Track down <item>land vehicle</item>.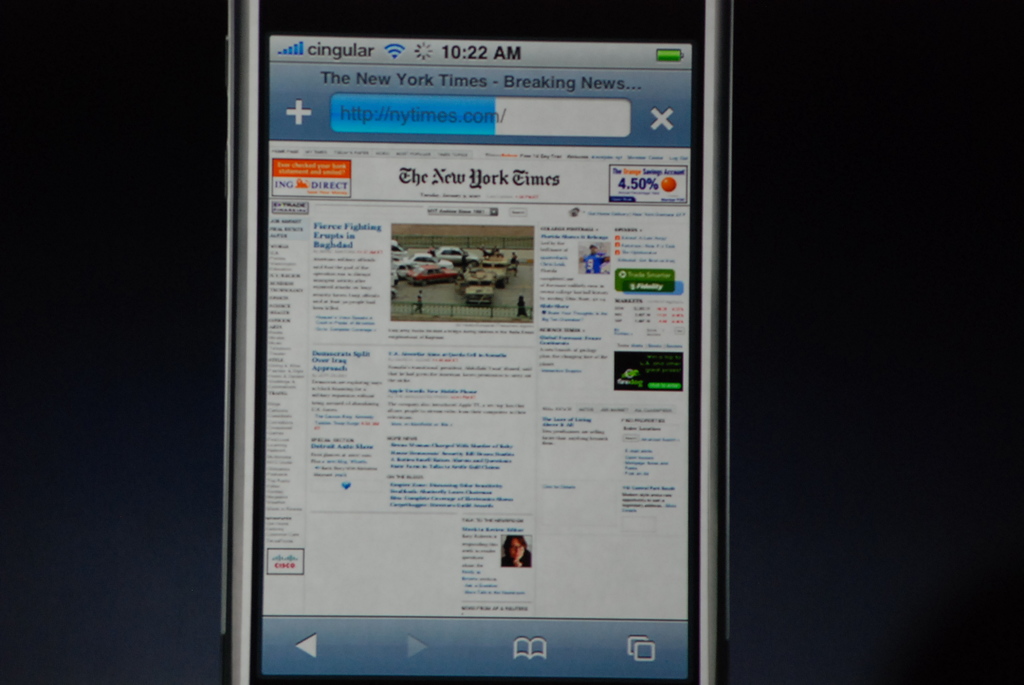
Tracked to bbox(461, 274, 487, 302).
